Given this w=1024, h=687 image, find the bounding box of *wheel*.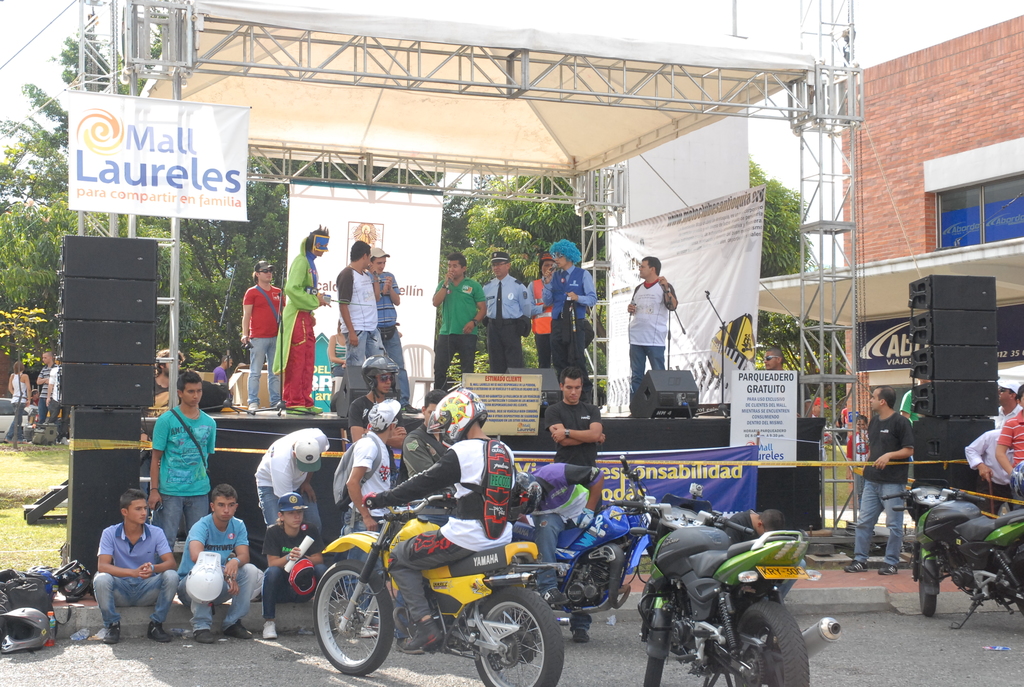
BBox(643, 654, 665, 686).
